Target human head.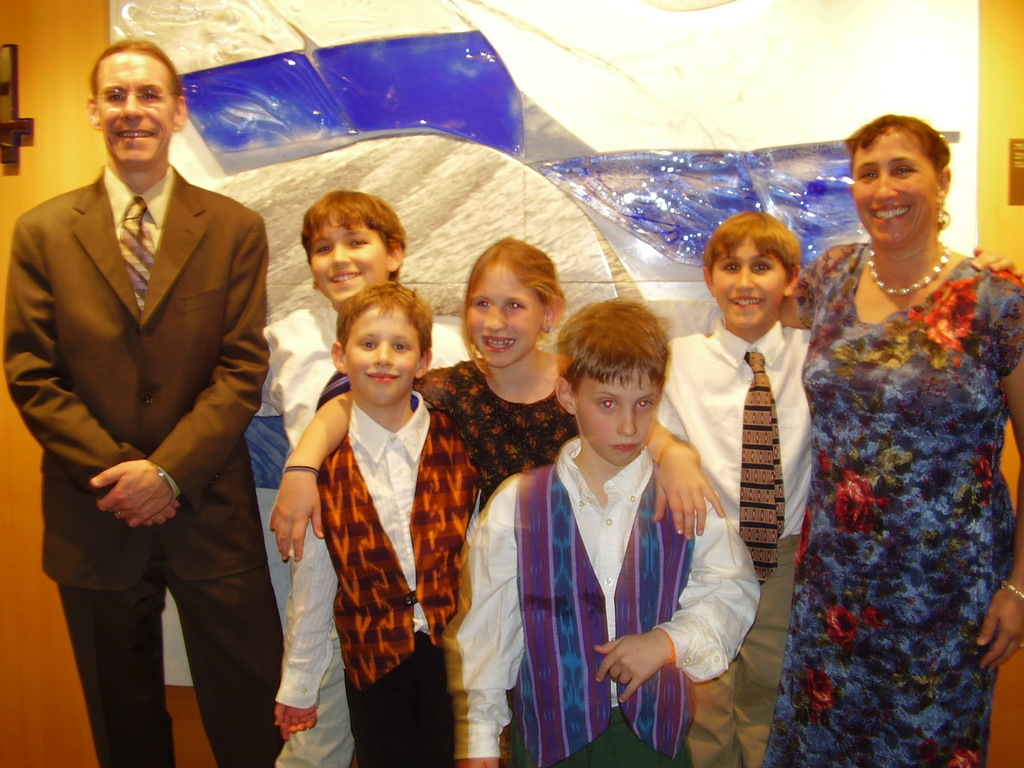
Target region: (86, 40, 186, 168).
